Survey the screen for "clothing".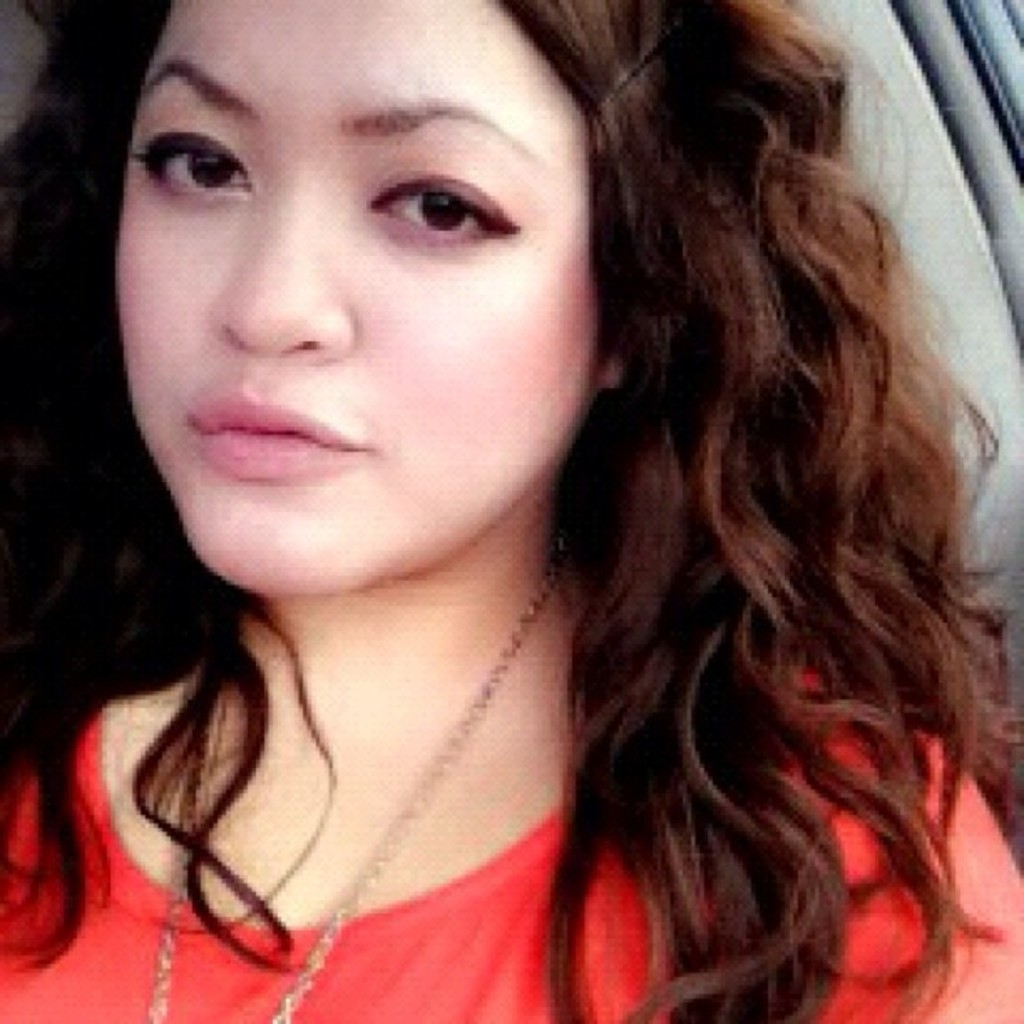
Survey found: <box>0,666,1022,1022</box>.
